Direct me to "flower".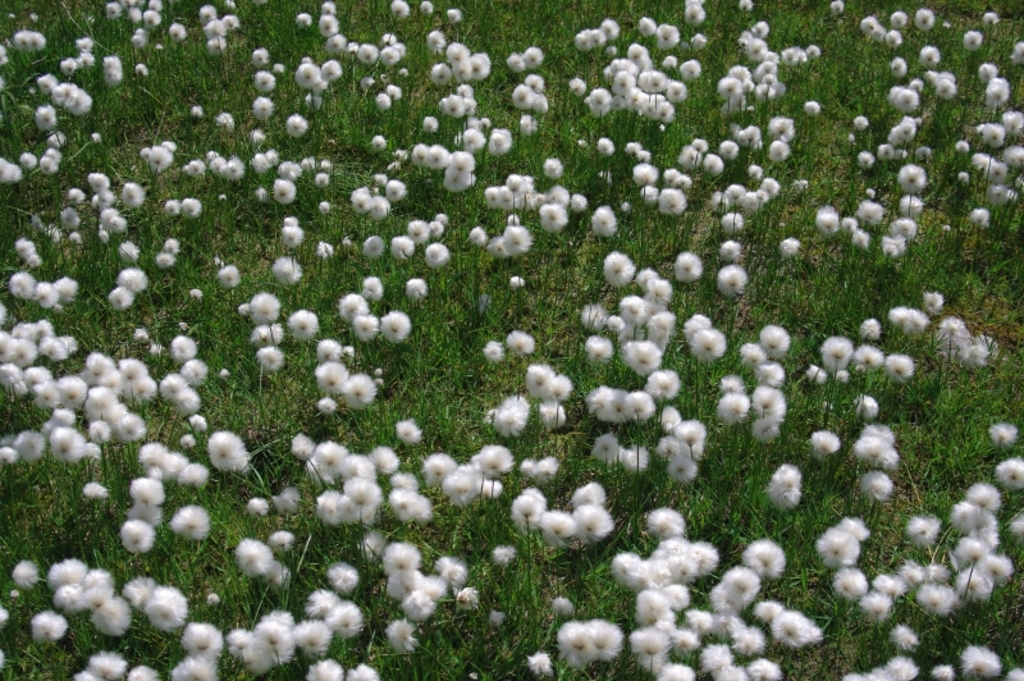
Direction: box=[67, 620, 234, 680].
